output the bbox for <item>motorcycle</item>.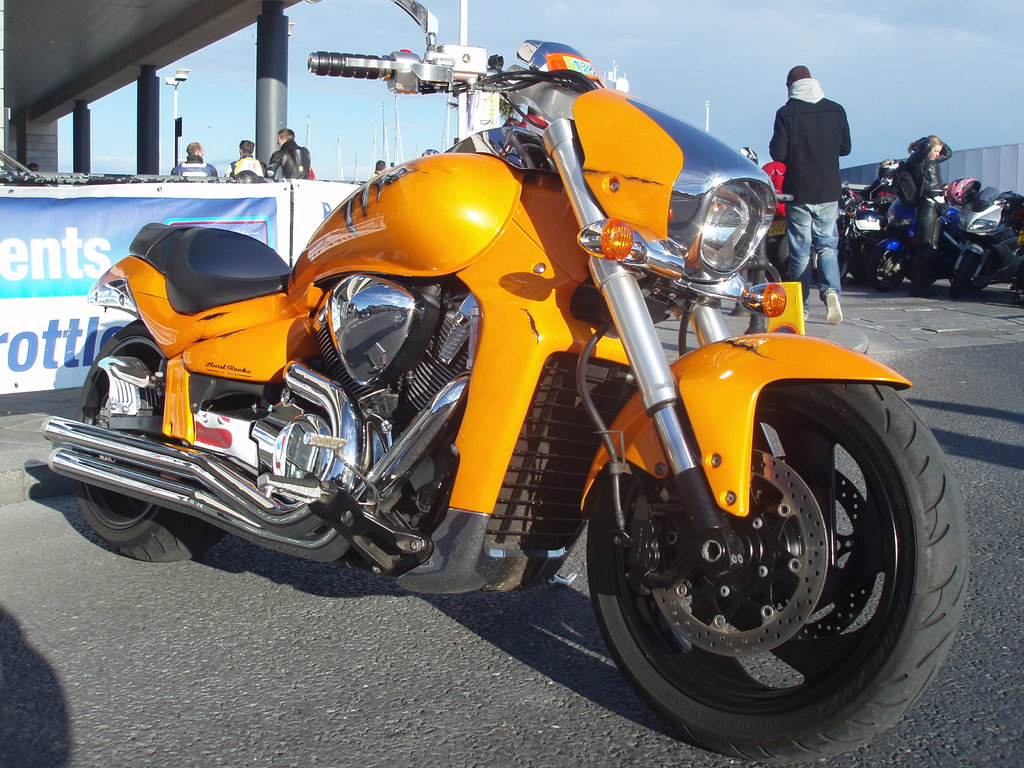
938:186:1023:296.
